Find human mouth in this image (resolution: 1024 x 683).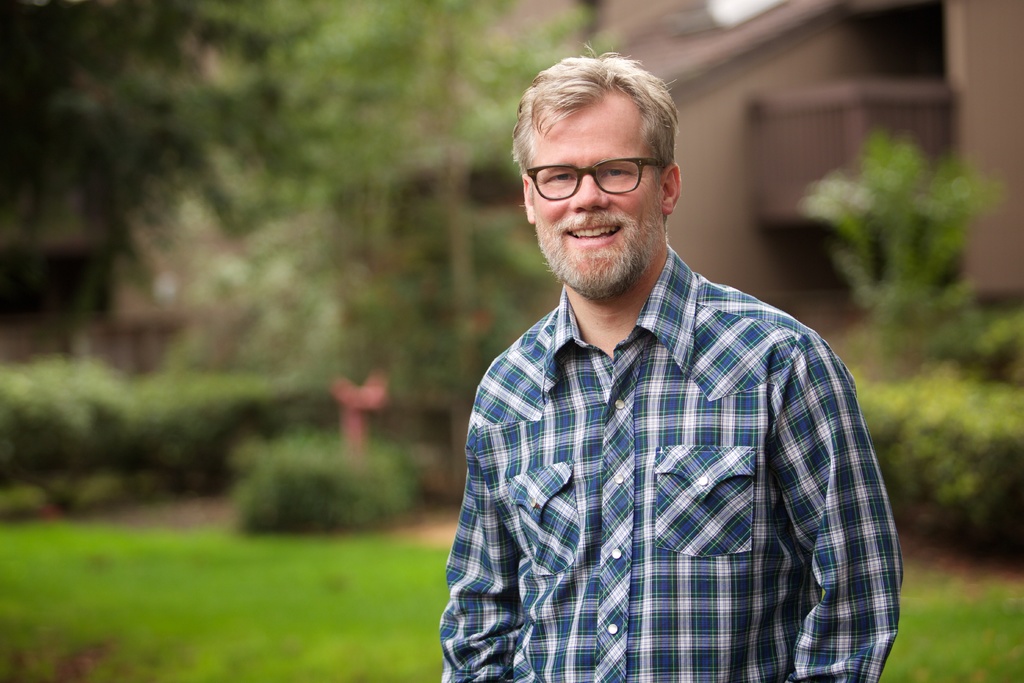
x1=563, y1=223, x2=620, y2=244.
